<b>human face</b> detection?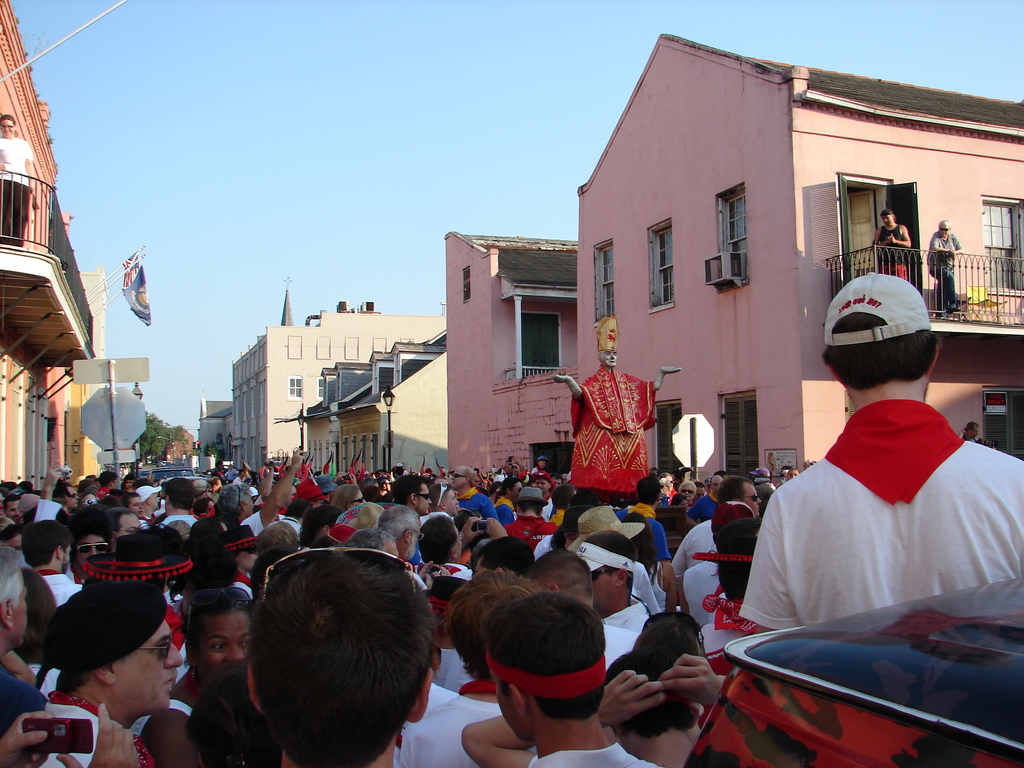
<region>387, 541, 401, 559</region>
